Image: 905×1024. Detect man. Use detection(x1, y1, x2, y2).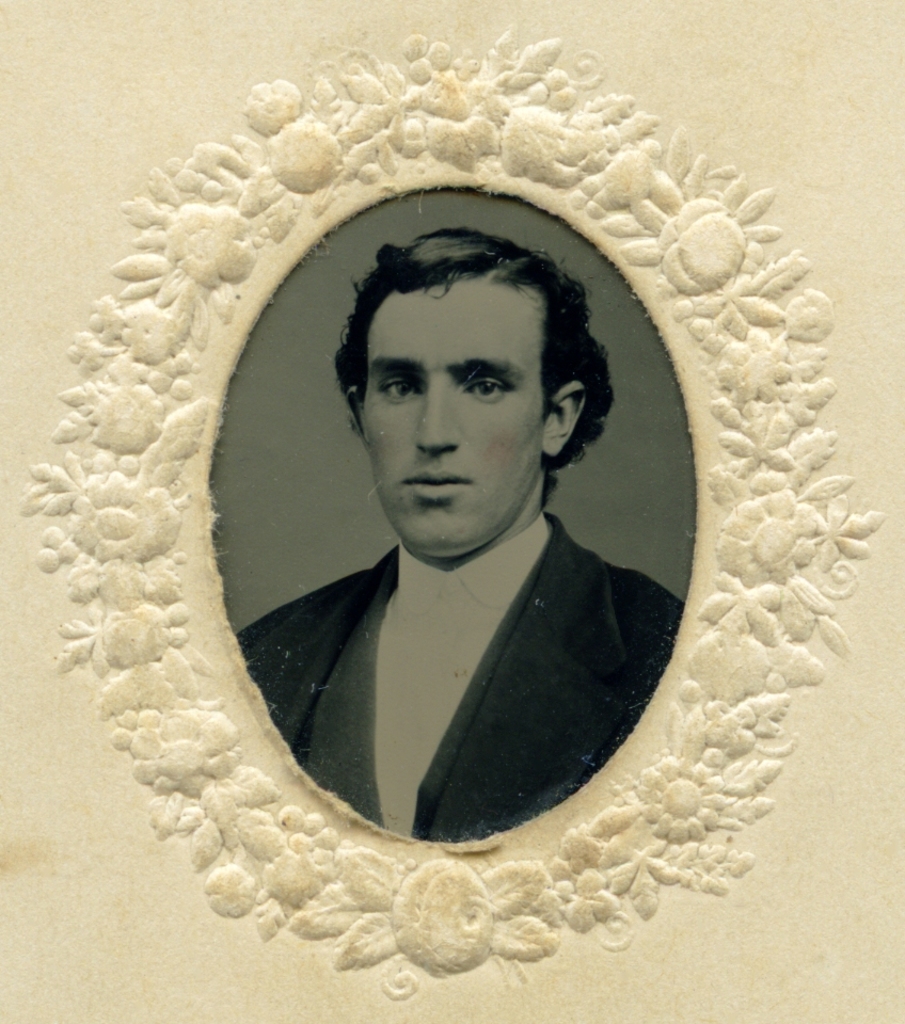
detection(227, 237, 686, 819).
